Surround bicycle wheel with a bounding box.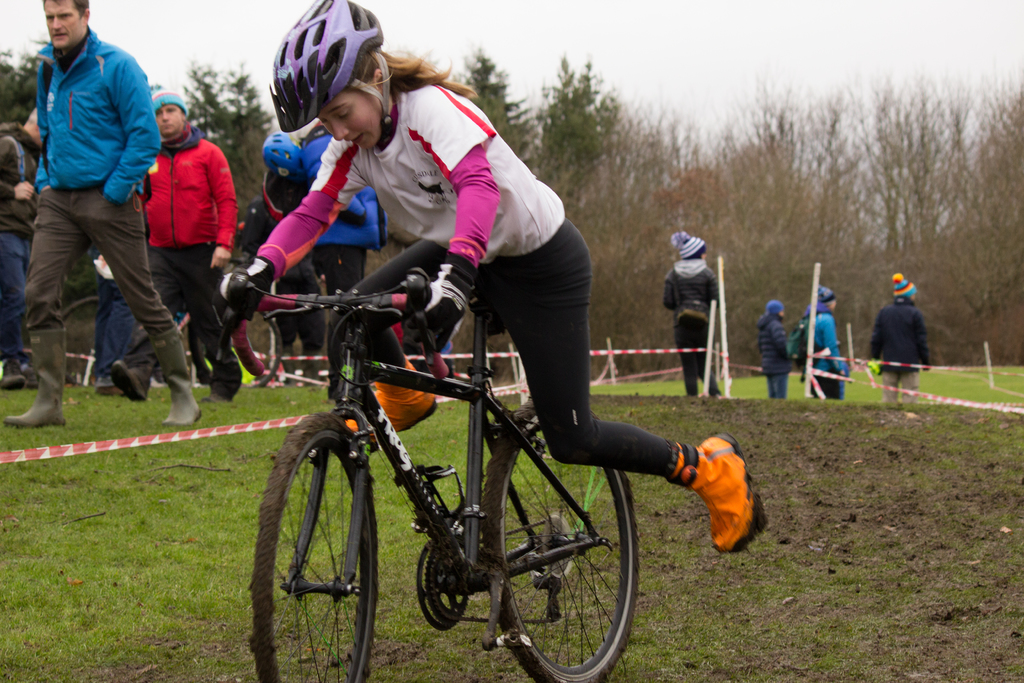
Rect(255, 413, 384, 682).
